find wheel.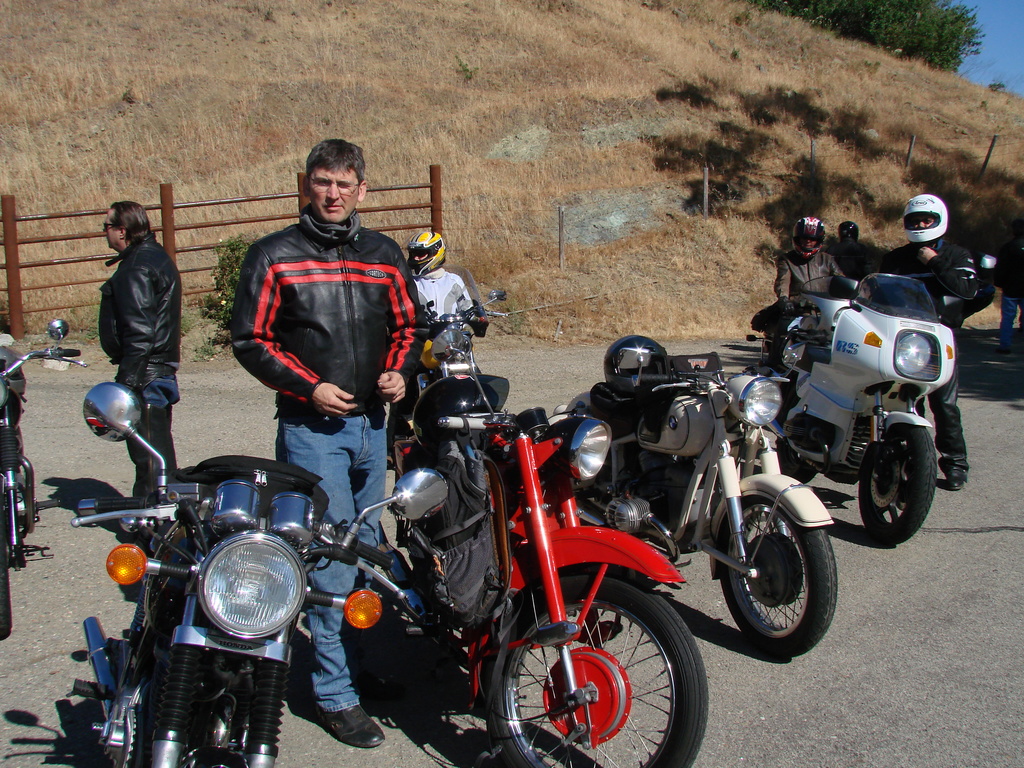
[0,495,13,637].
